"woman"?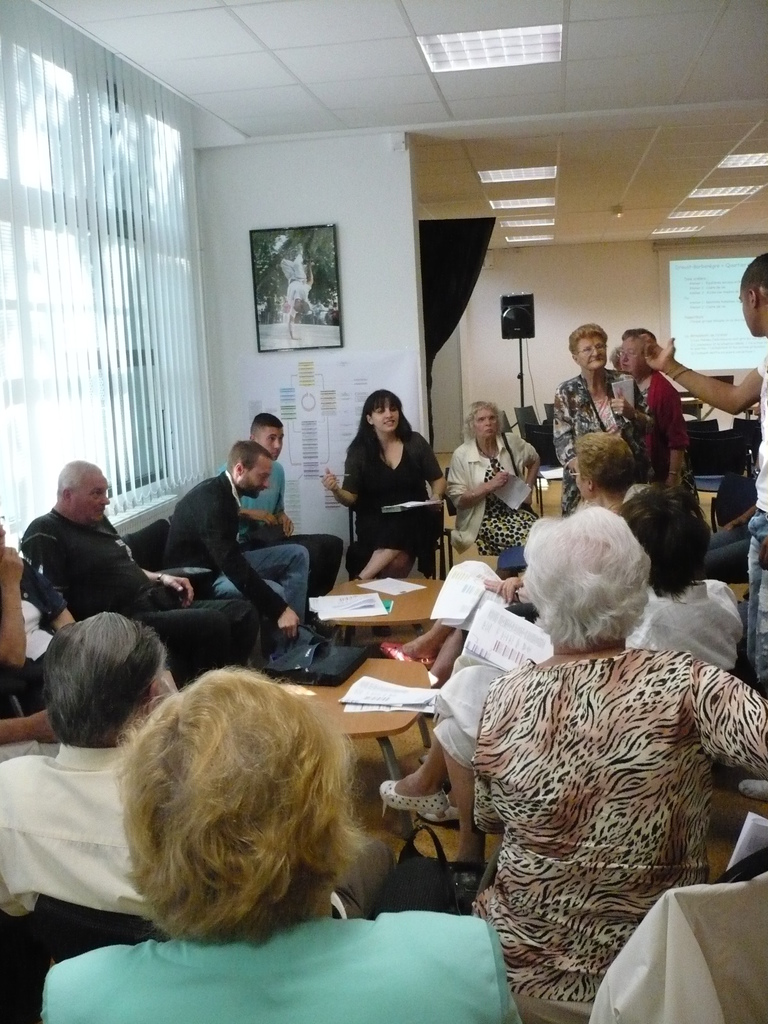
l=474, t=510, r=767, b=1023
